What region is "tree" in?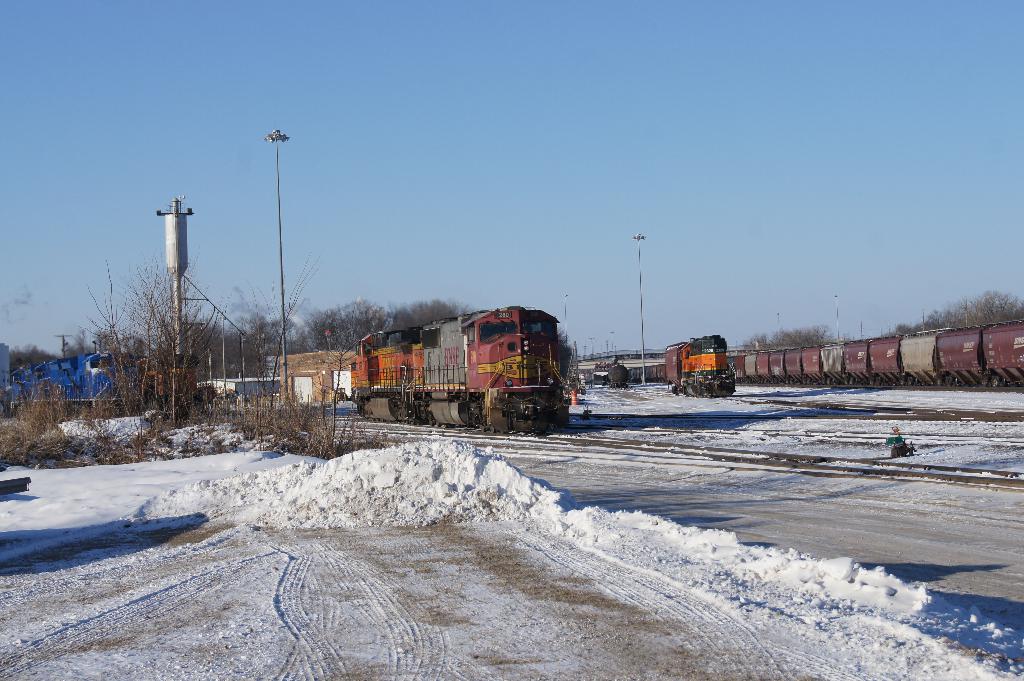
(x1=383, y1=292, x2=484, y2=344).
